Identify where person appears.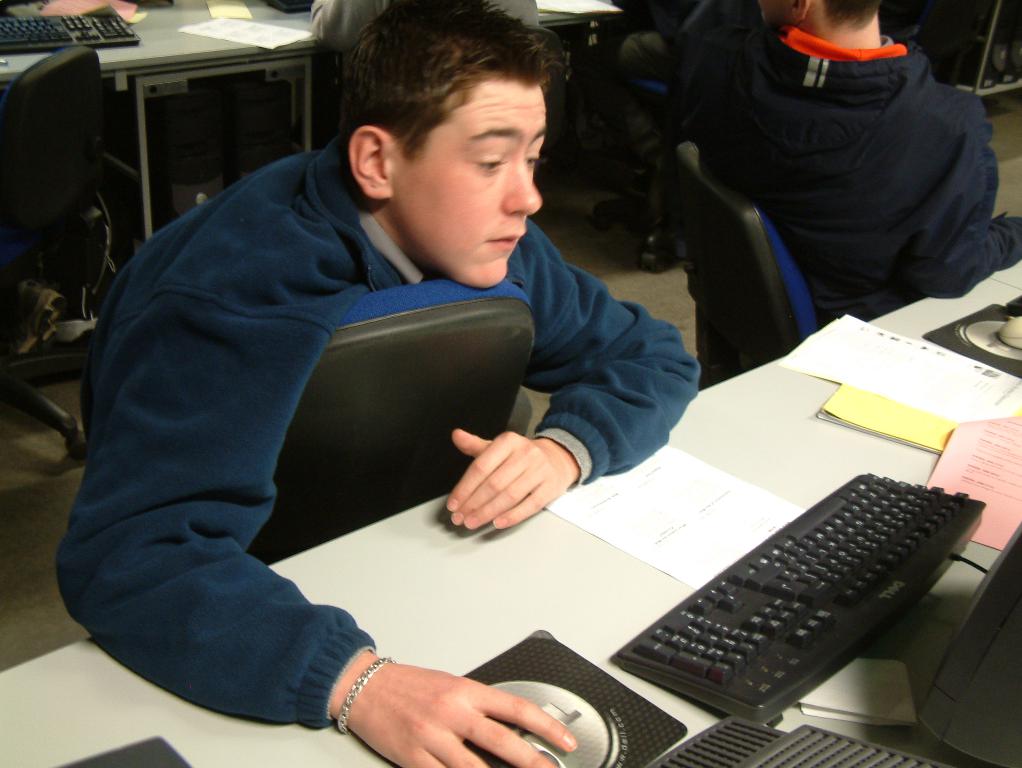
Appears at 617 0 1021 339.
